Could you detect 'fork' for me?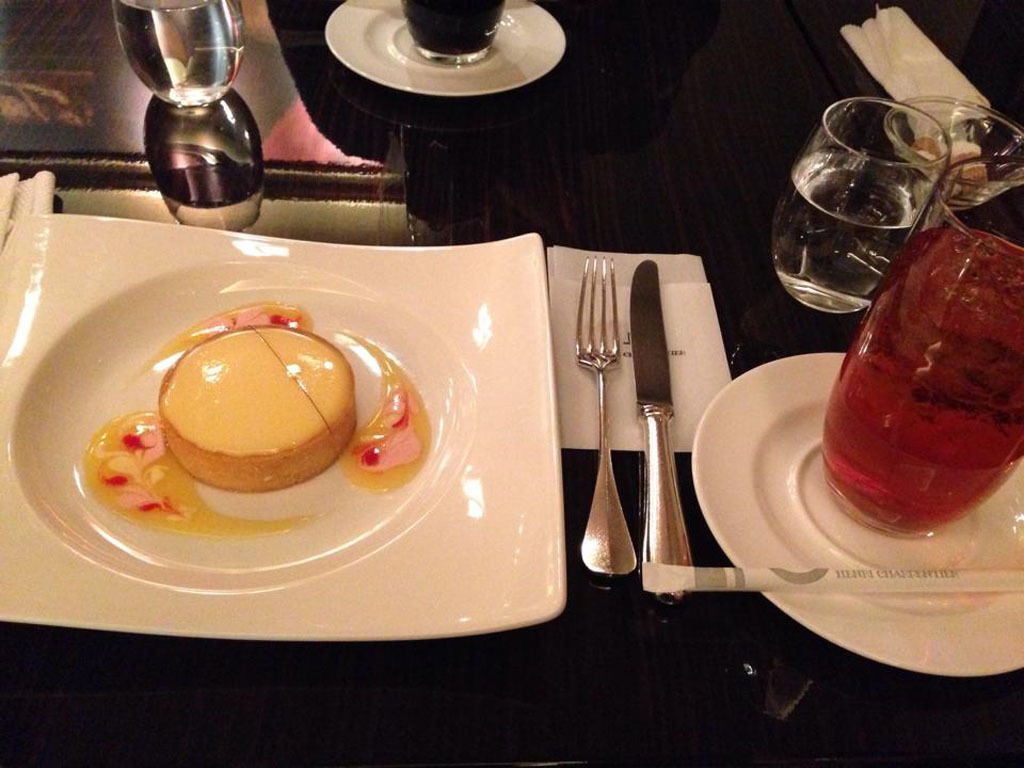
Detection result: 579 252 638 576.
